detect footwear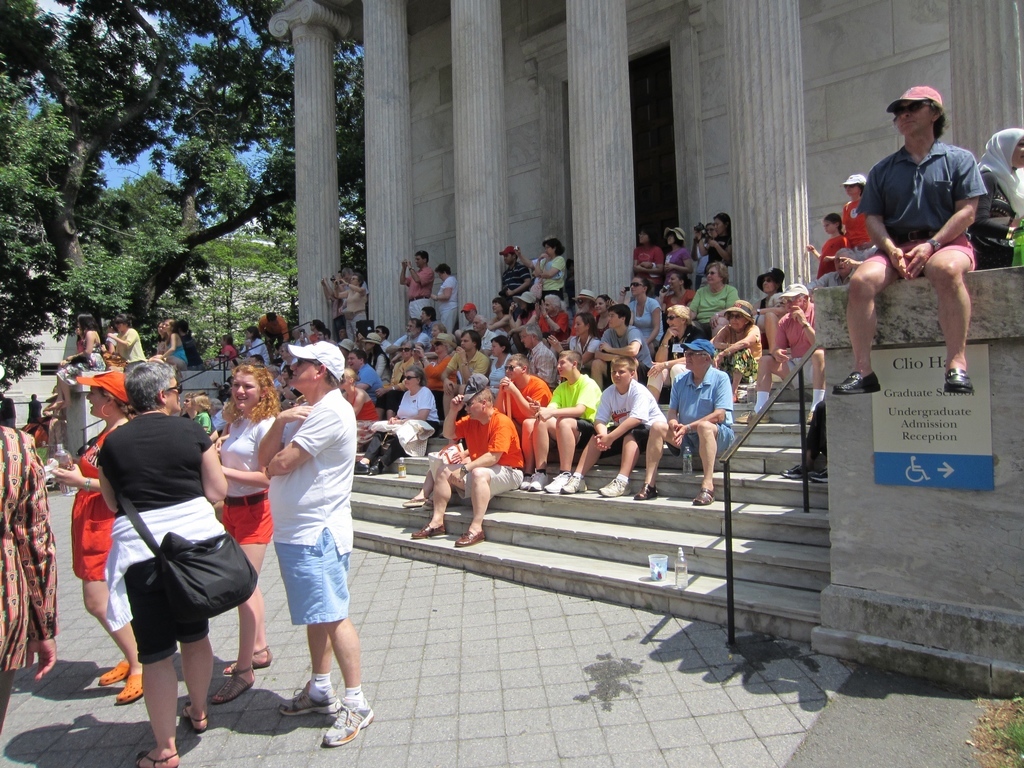
x1=226 y1=642 x2=268 y2=677
